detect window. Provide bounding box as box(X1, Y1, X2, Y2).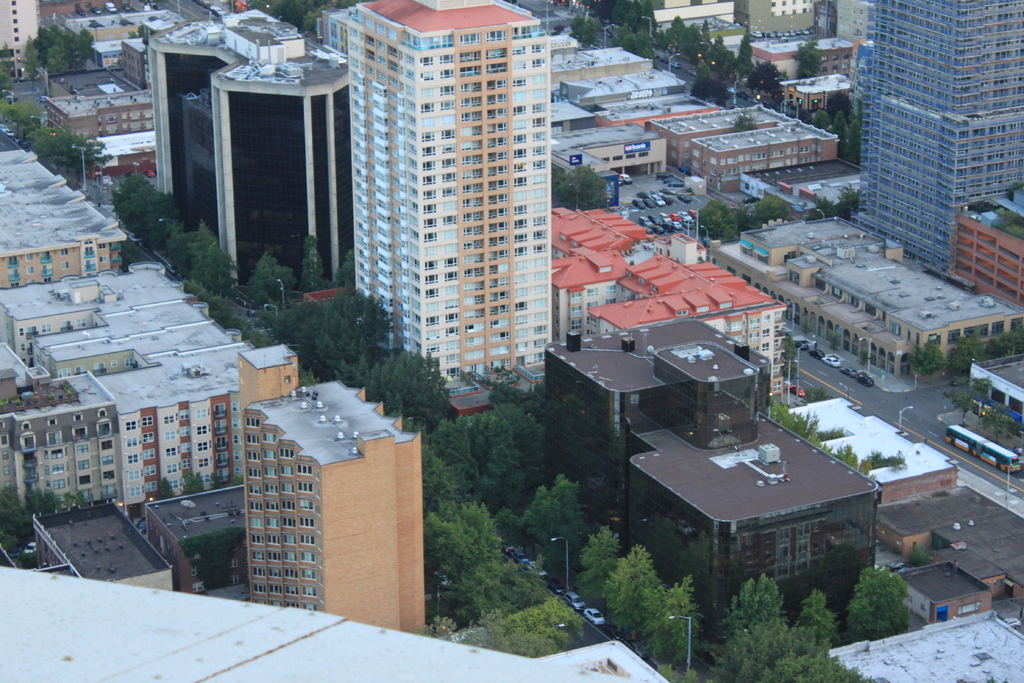
box(125, 422, 136, 431).
